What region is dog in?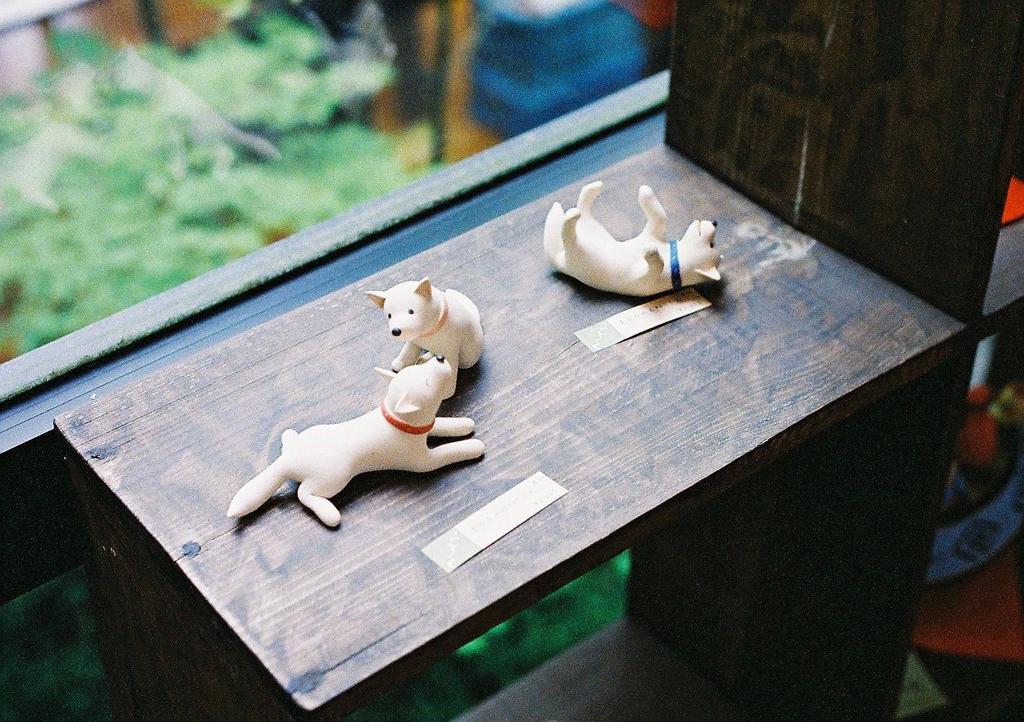
bbox(364, 279, 487, 374).
